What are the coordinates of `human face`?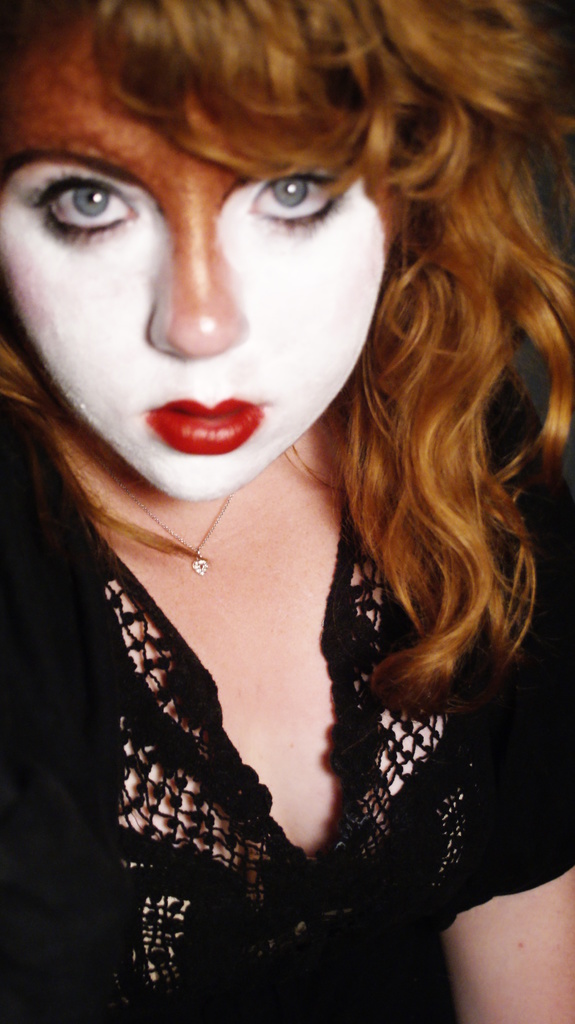
bbox(0, 1, 397, 495).
